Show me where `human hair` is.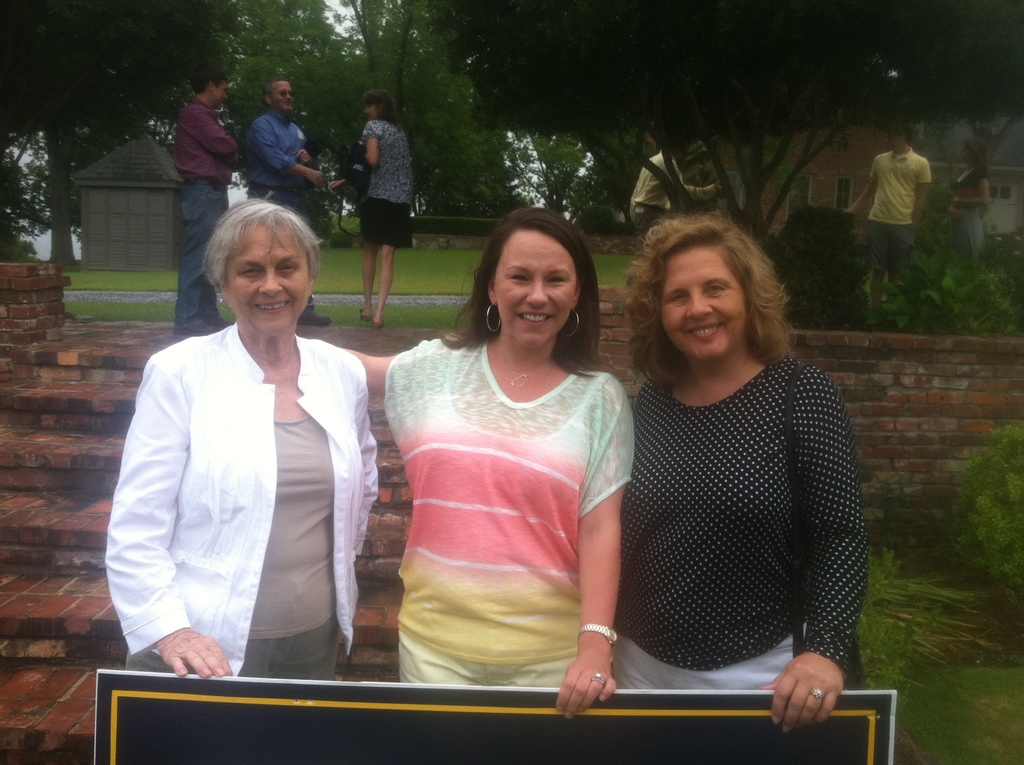
`human hair` is at (x1=203, y1=192, x2=321, y2=289).
